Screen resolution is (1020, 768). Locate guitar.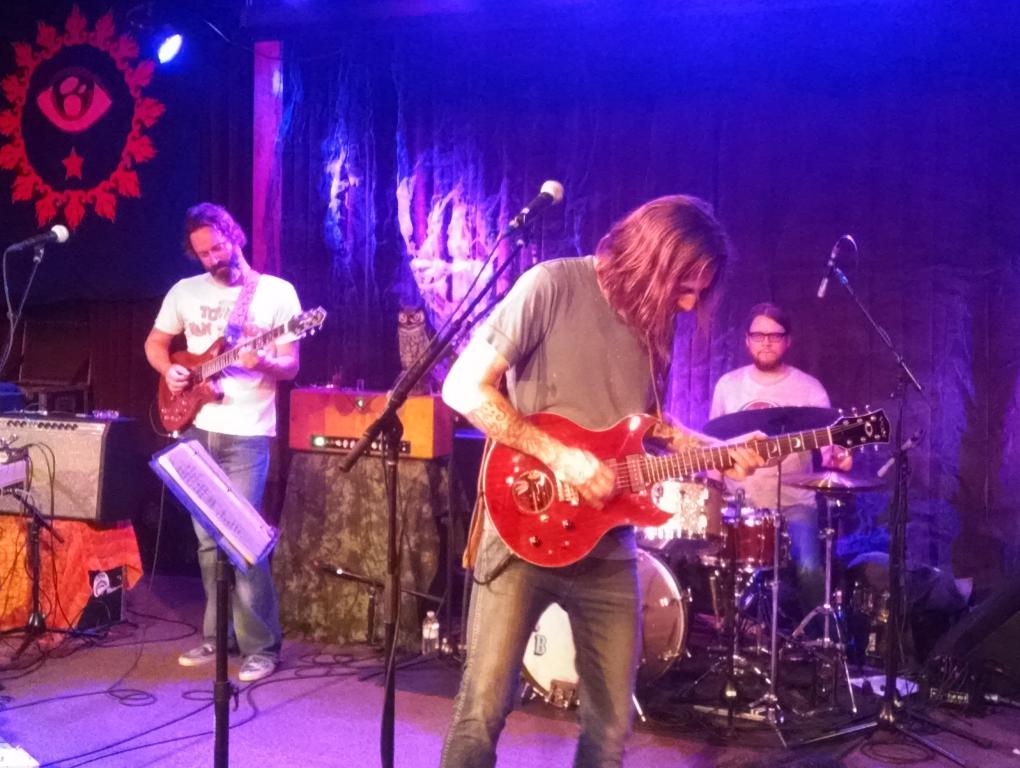
<box>154,306,331,436</box>.
